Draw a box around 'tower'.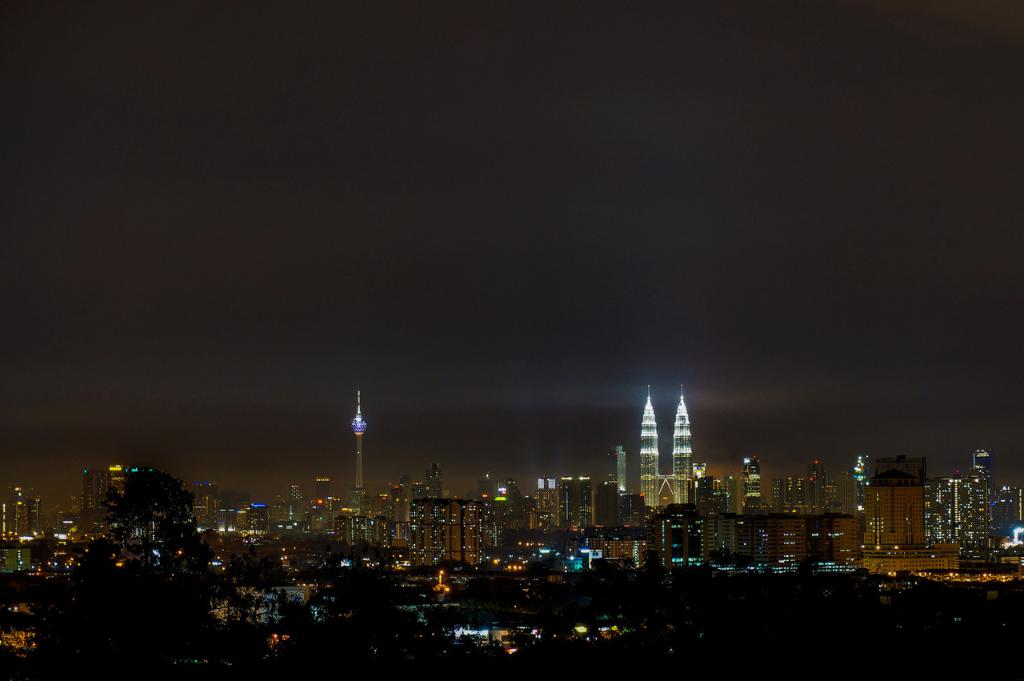
{"left": 423, "top": 479, "right": 441, "bottom": 497}.
